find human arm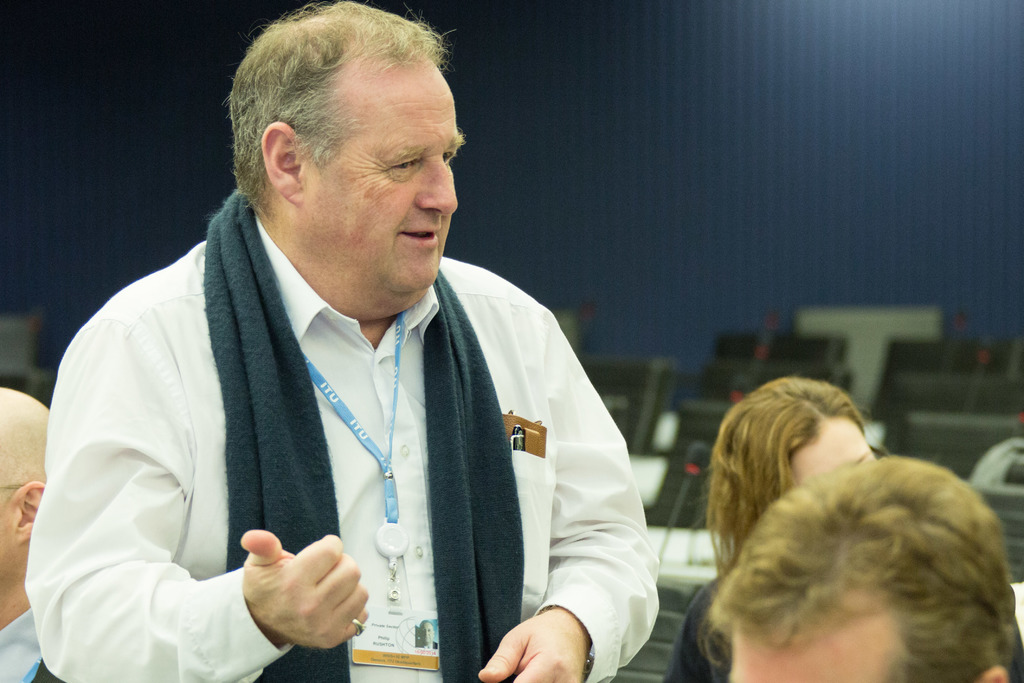
bbox(479, 338, 659, 682)
